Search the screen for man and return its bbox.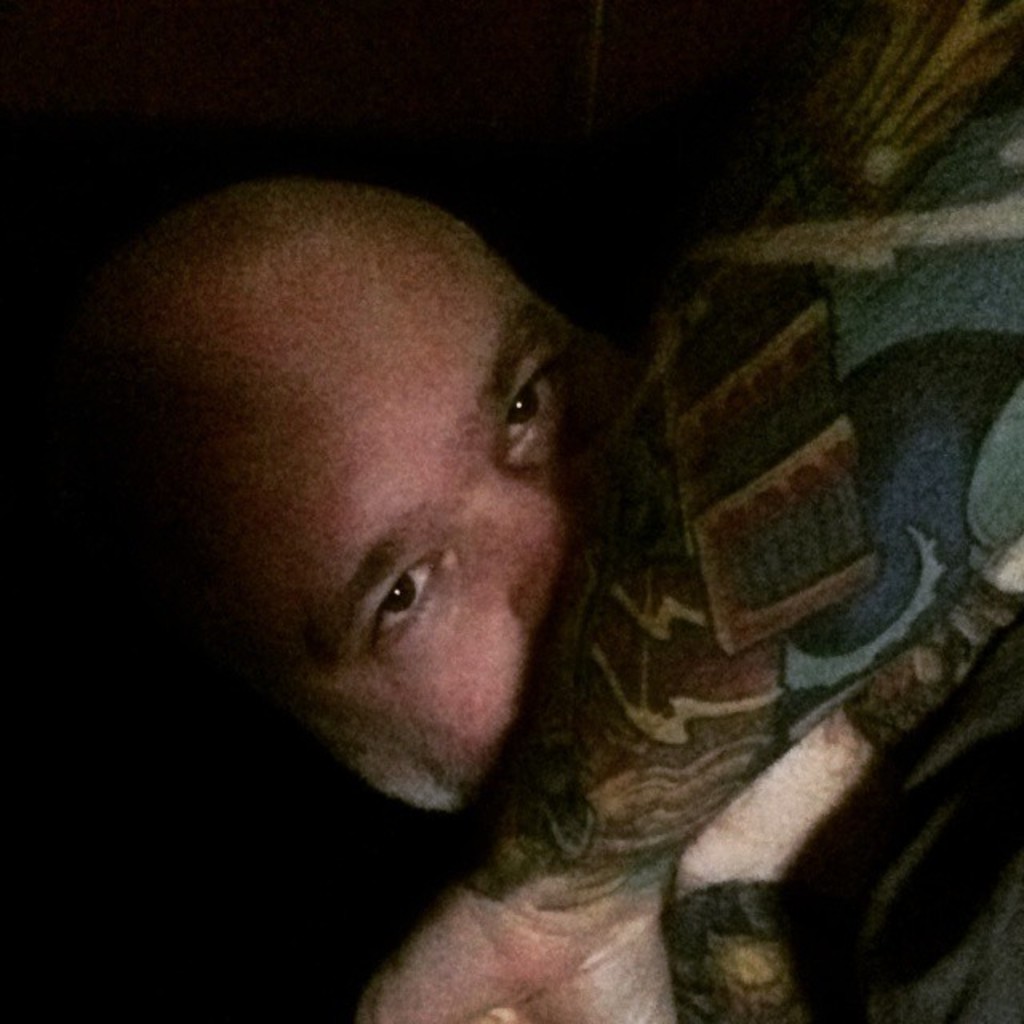
Found: detection(5, 176, 1018, 1022).
